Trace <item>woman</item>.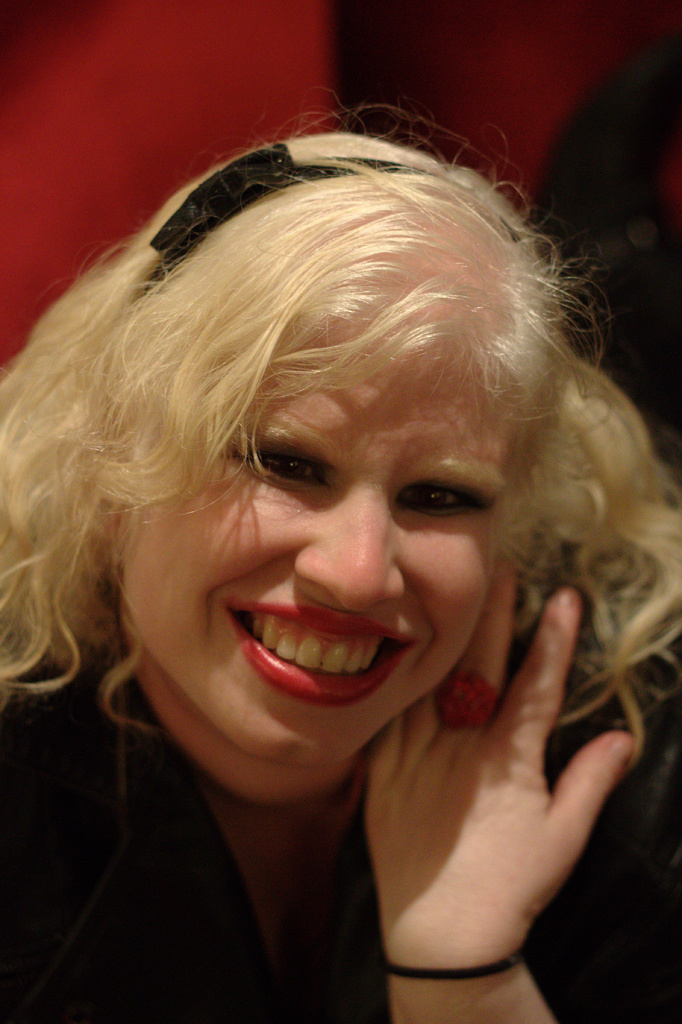
Traced to bbox=(19, 168, 675, 1002).
